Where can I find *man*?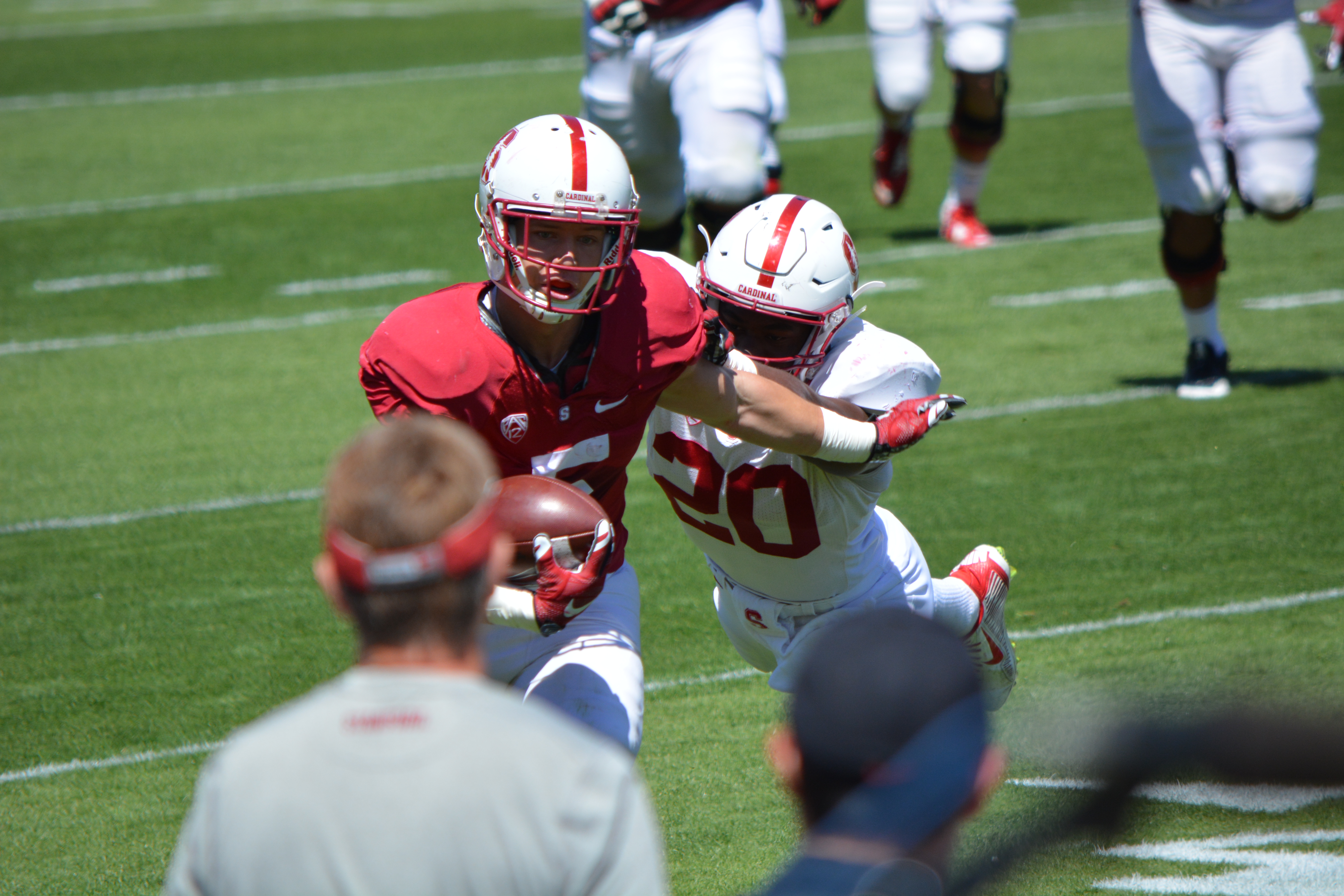
You can find it at [left=36, top=92, right=153, bottom=200].
